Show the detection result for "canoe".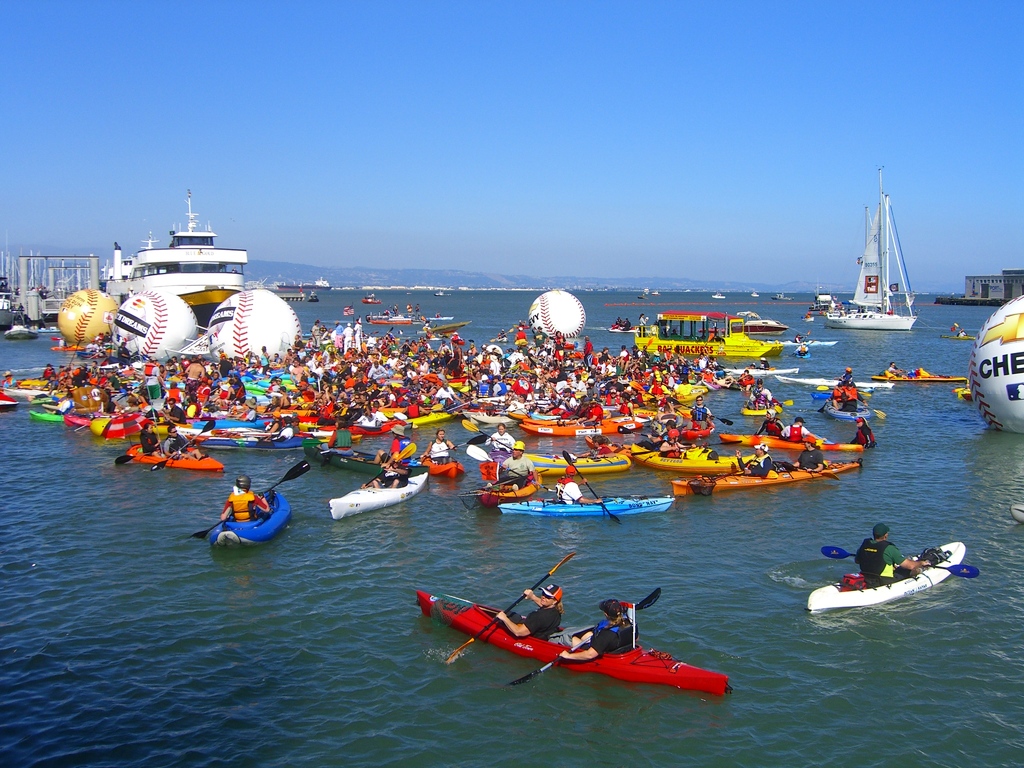
left=478, top=472, right=541, bottom=518.
